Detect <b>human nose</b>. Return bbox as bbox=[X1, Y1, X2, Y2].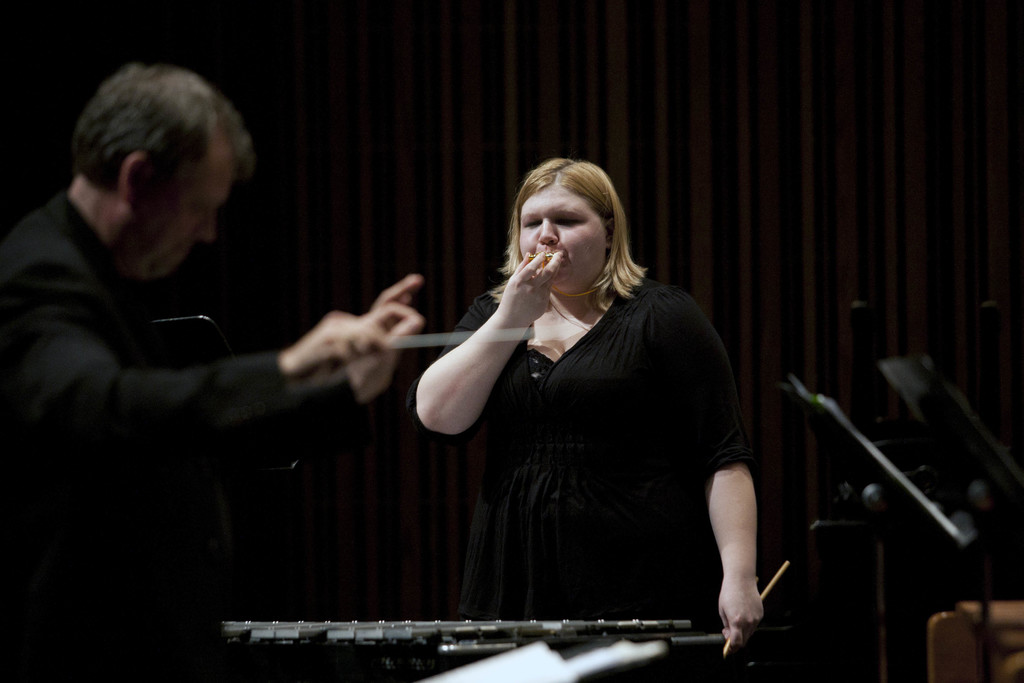
bbox=[191, 215, 215, 241].
